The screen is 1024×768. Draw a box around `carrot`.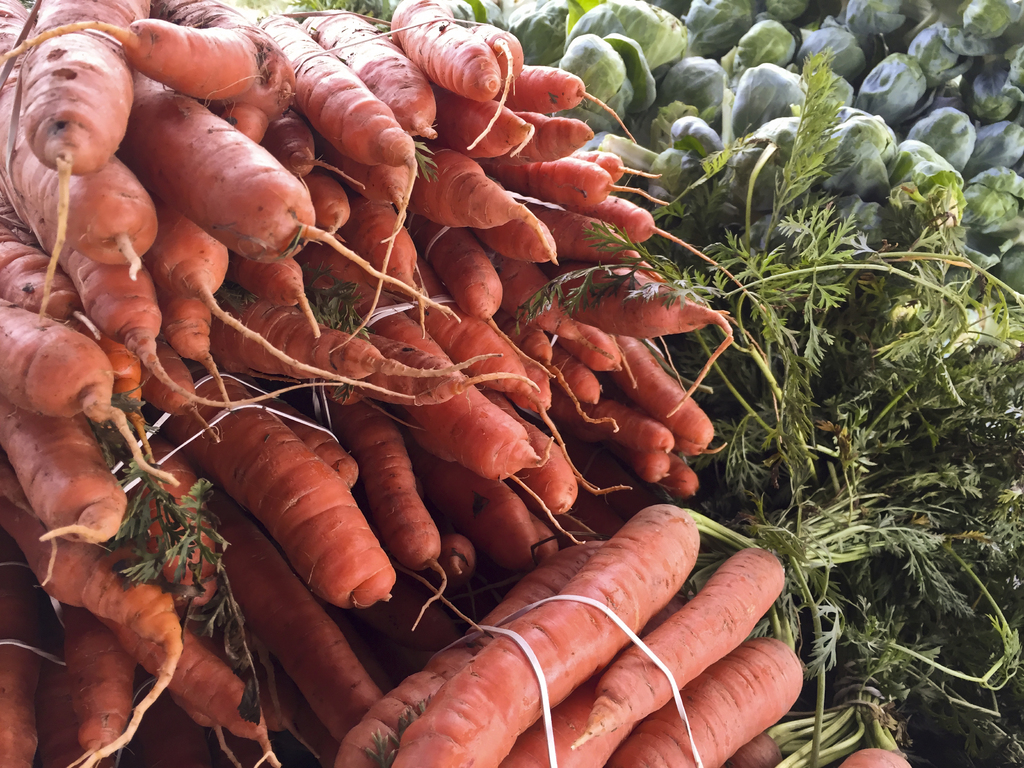
x1=387 y1=494 x2=698 y2=767.
